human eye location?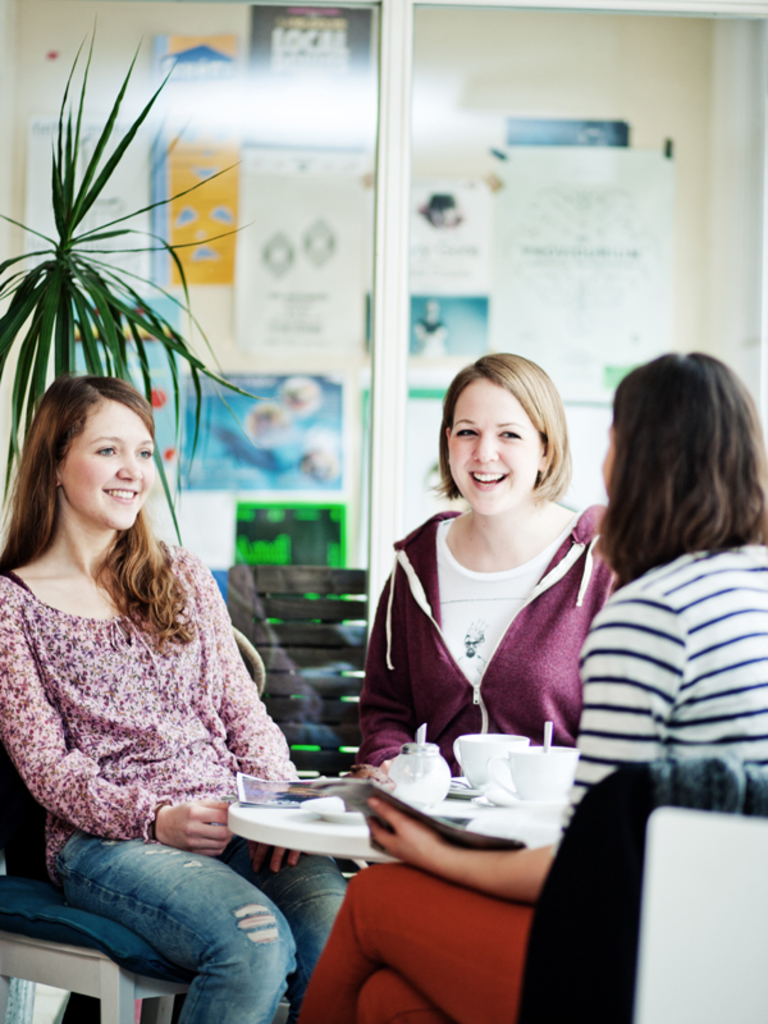
bbox=(449, 421, 479, 439)
